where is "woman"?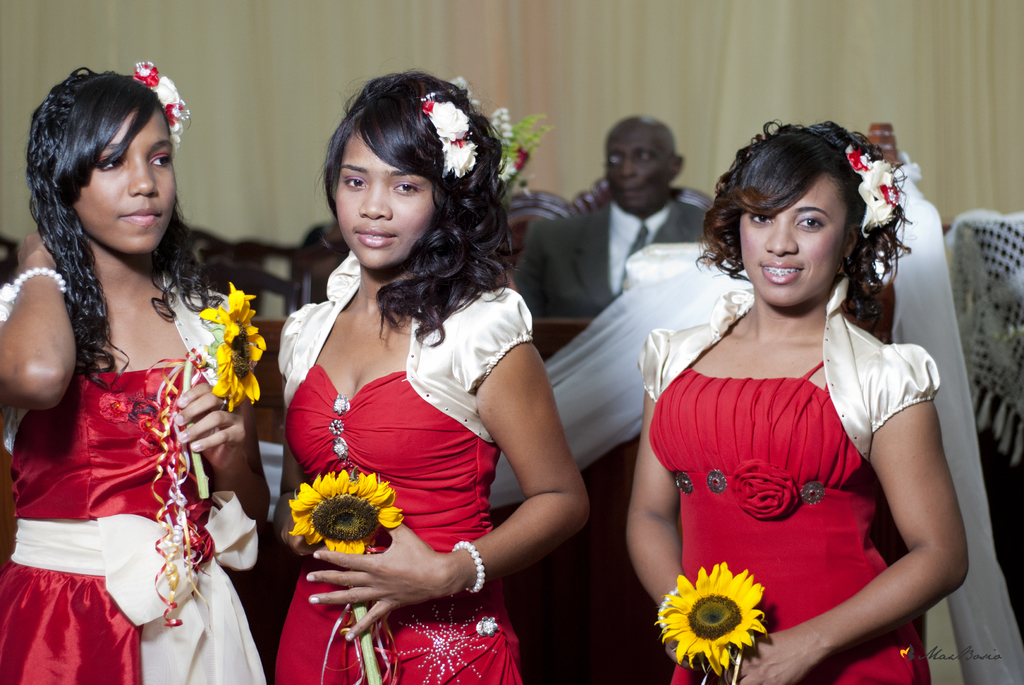
bbox=[622, 113, 967, 684].
